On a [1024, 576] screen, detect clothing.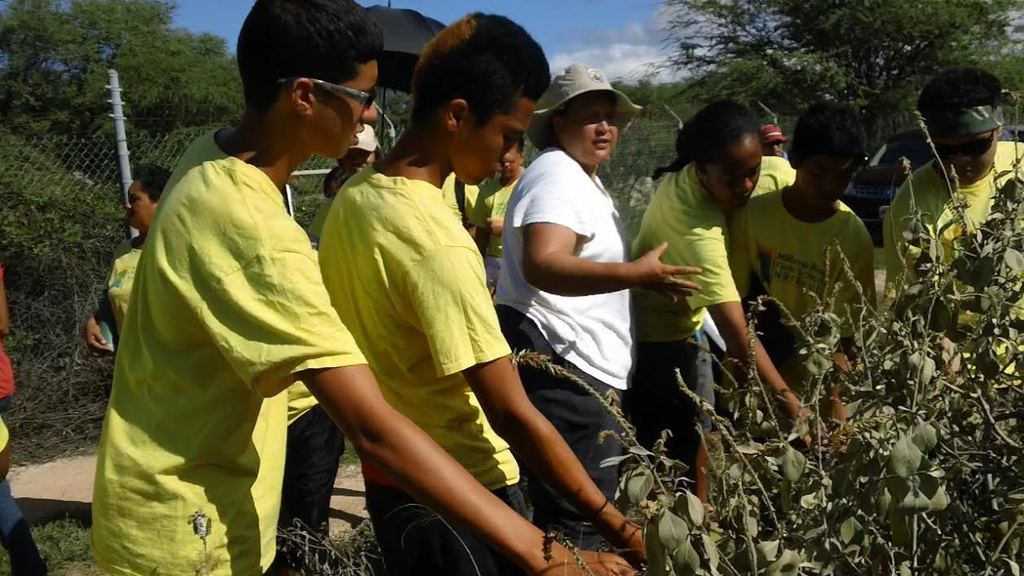
box(86, 122, 371, 575).
